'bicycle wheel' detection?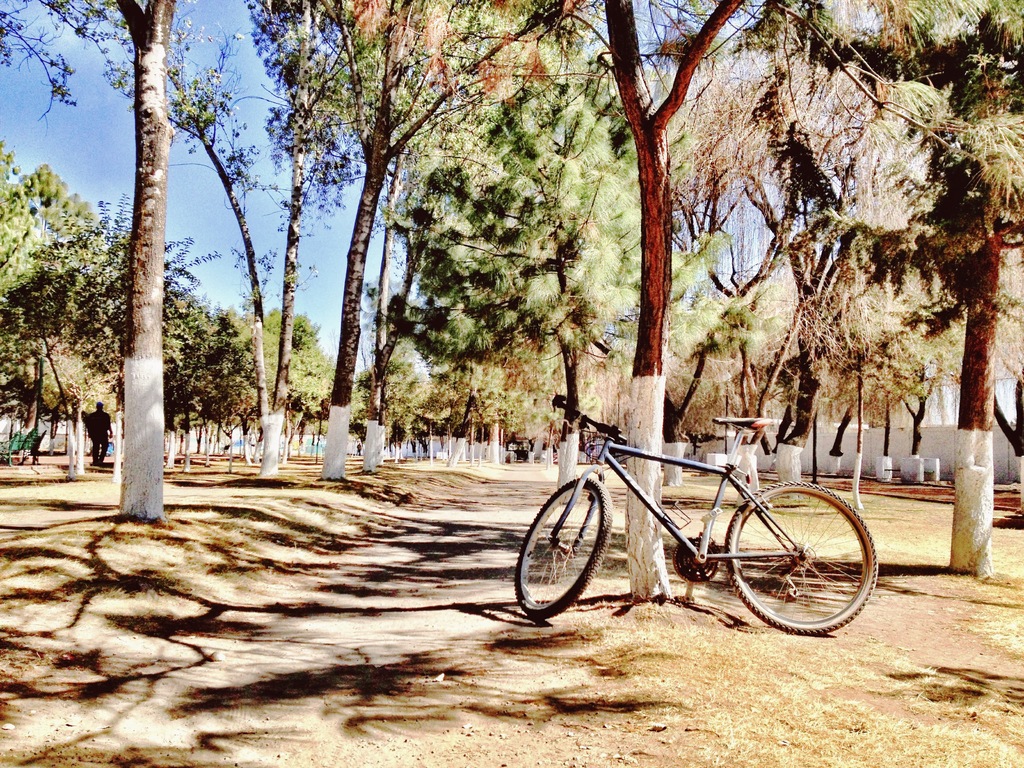
(left=723, top=477, right=879, bottom=637)
